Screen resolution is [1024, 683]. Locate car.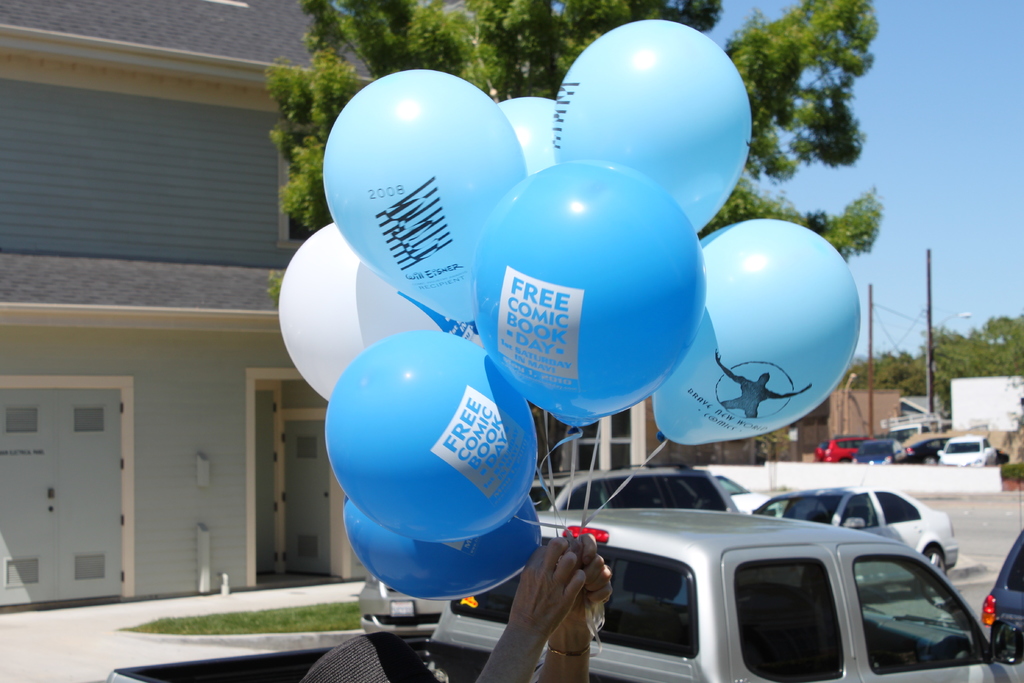
l=750, t=483, r=960, b=579.
